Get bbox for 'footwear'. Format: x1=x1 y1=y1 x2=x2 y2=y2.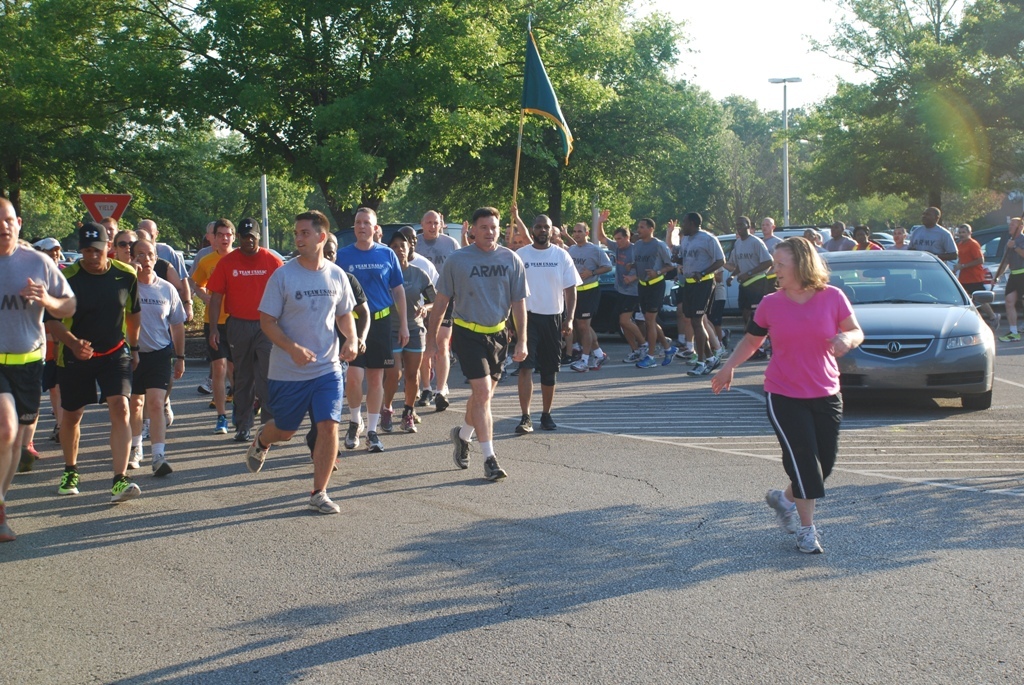
x1=0 y1=514 x2=15 y2=545.
